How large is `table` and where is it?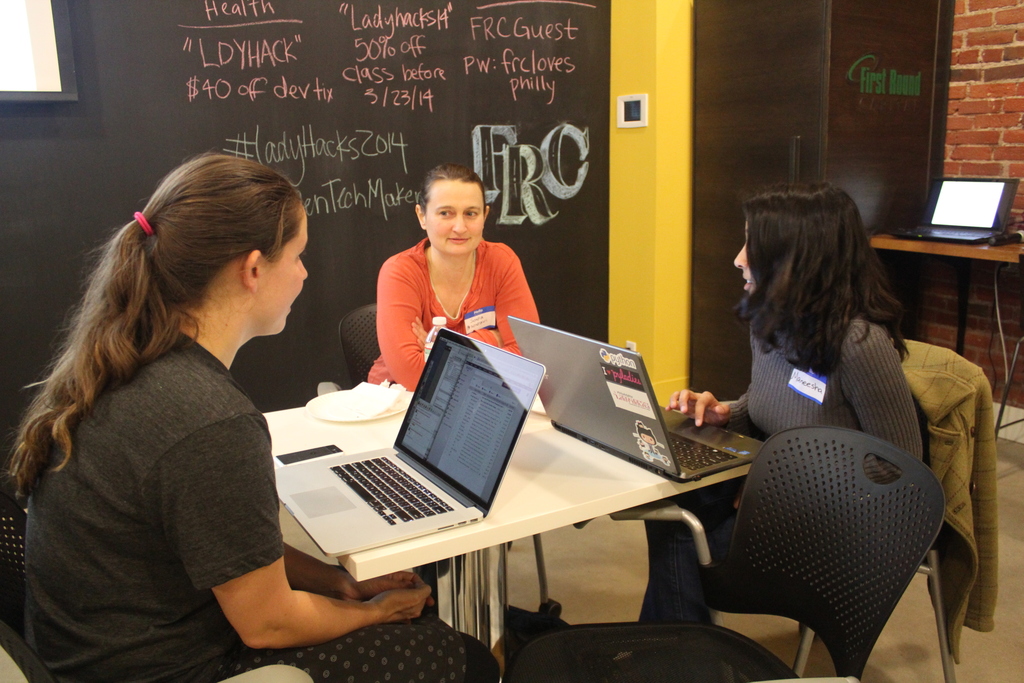
Bounding box: [left=874, top=230, right=1023, bottom=441].
